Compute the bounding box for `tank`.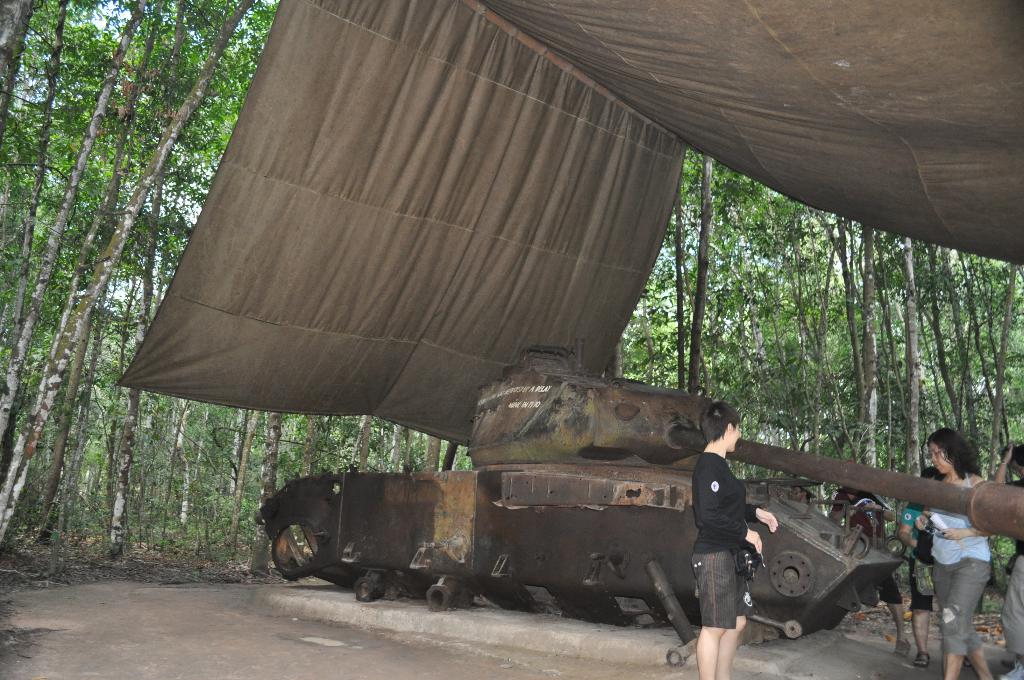
box(257, 341, 1023, 610).
